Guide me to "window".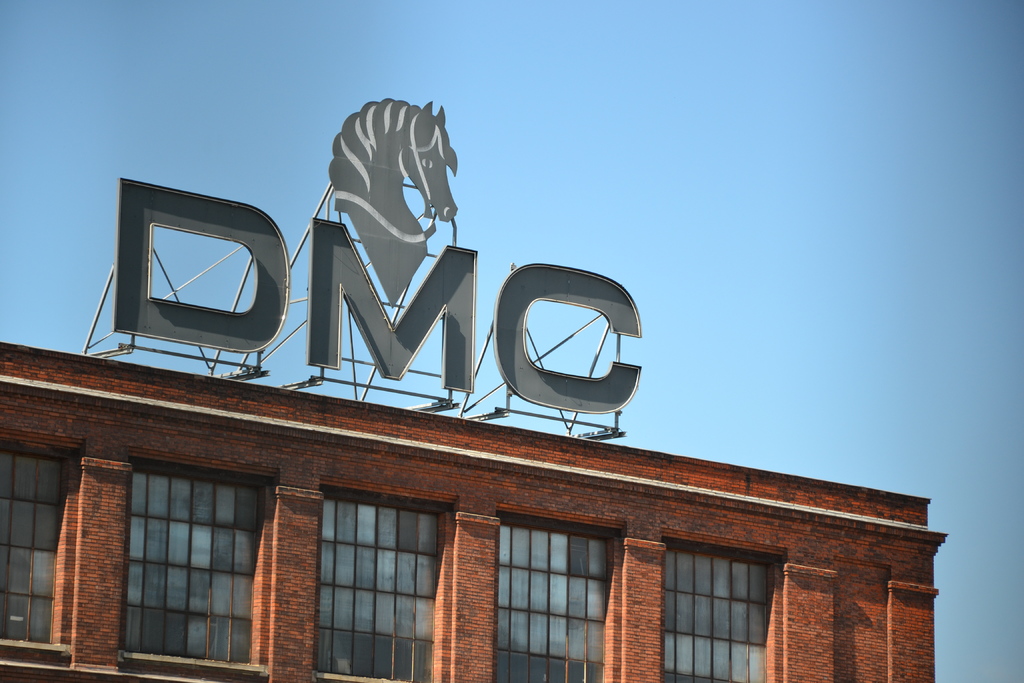
Guidance: {"left": 492, "top": 508, "right": 625, "bottom": 682}.
